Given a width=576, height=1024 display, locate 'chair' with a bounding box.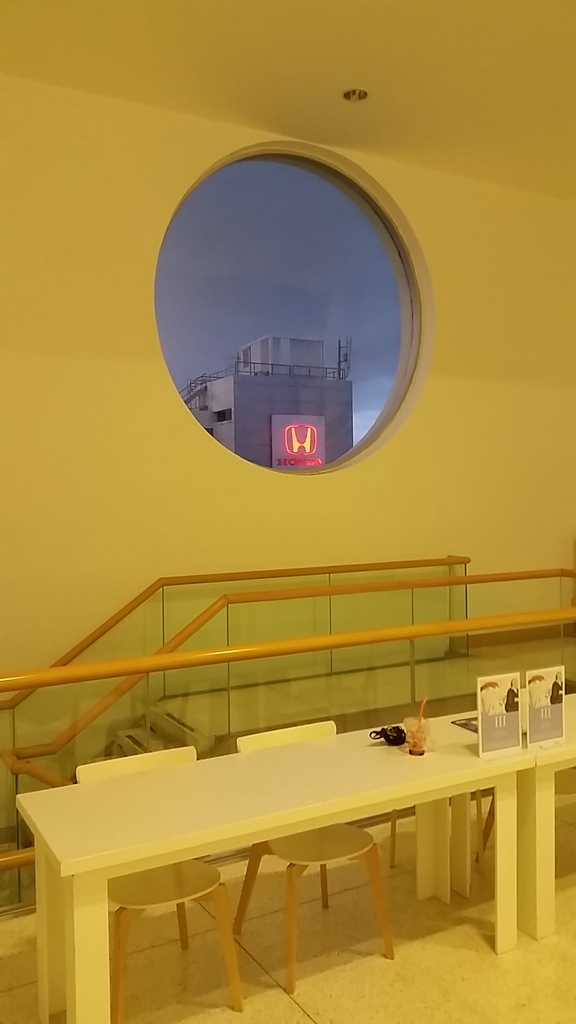
Located: select_region(70, 762, 250, 1009).
